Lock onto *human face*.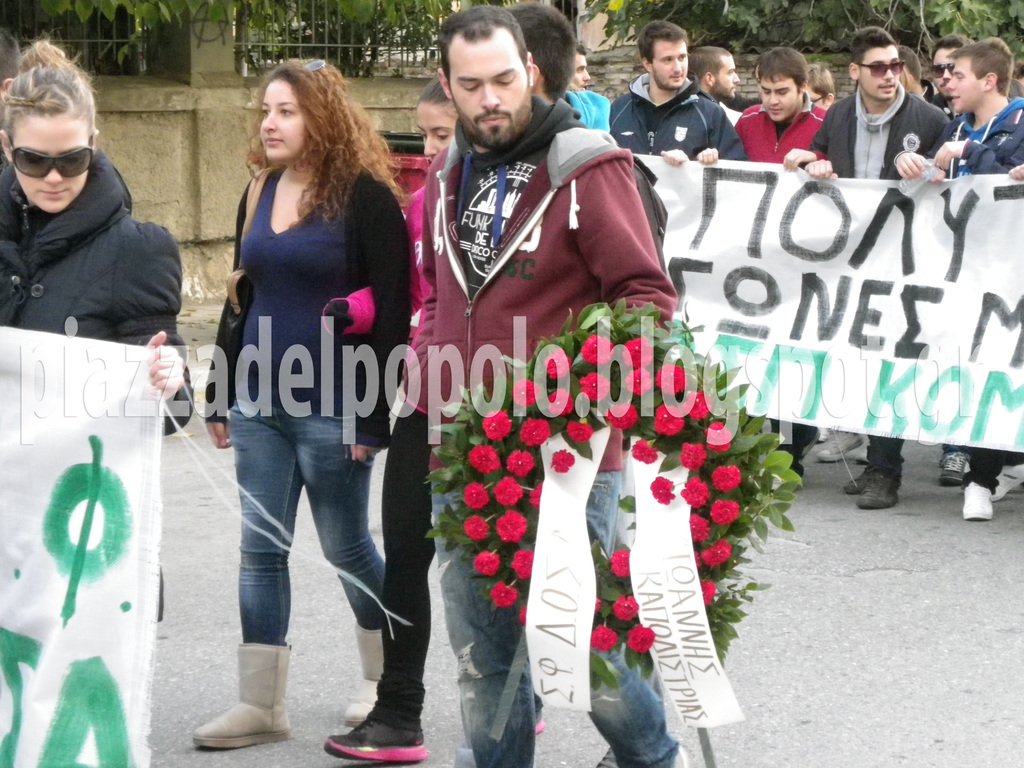
Locked: bbox=(860, 47, 900, 99).
